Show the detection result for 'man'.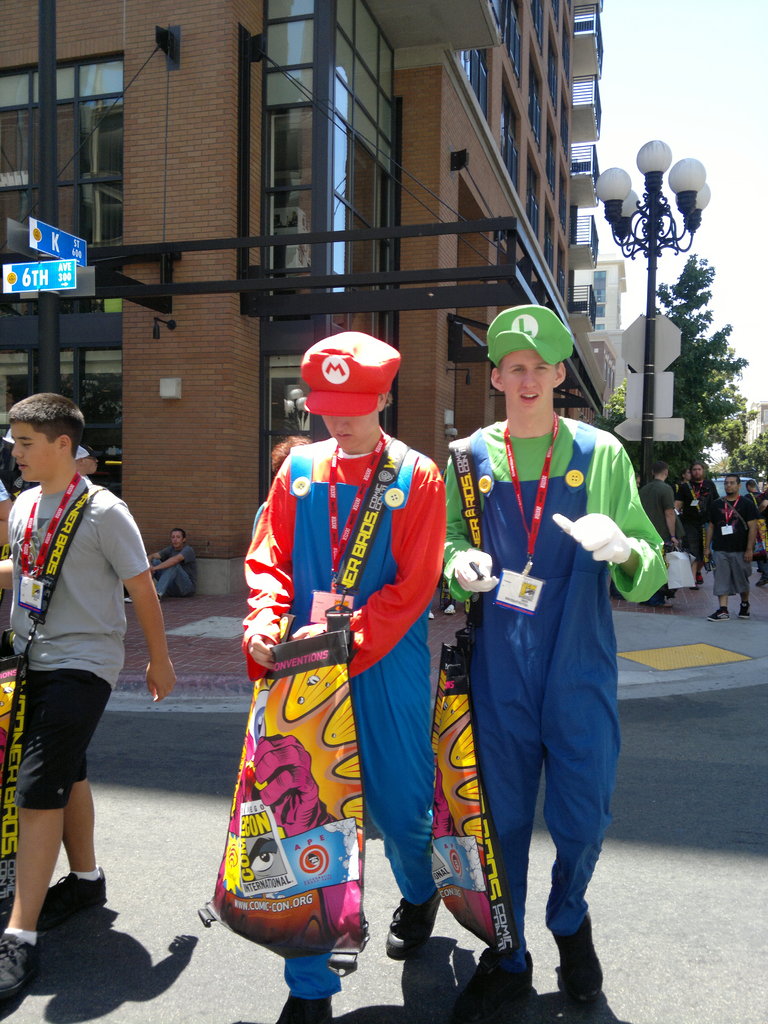
{"x1": 362, "y1": 355, "x2": 640, "y2": 944}.
